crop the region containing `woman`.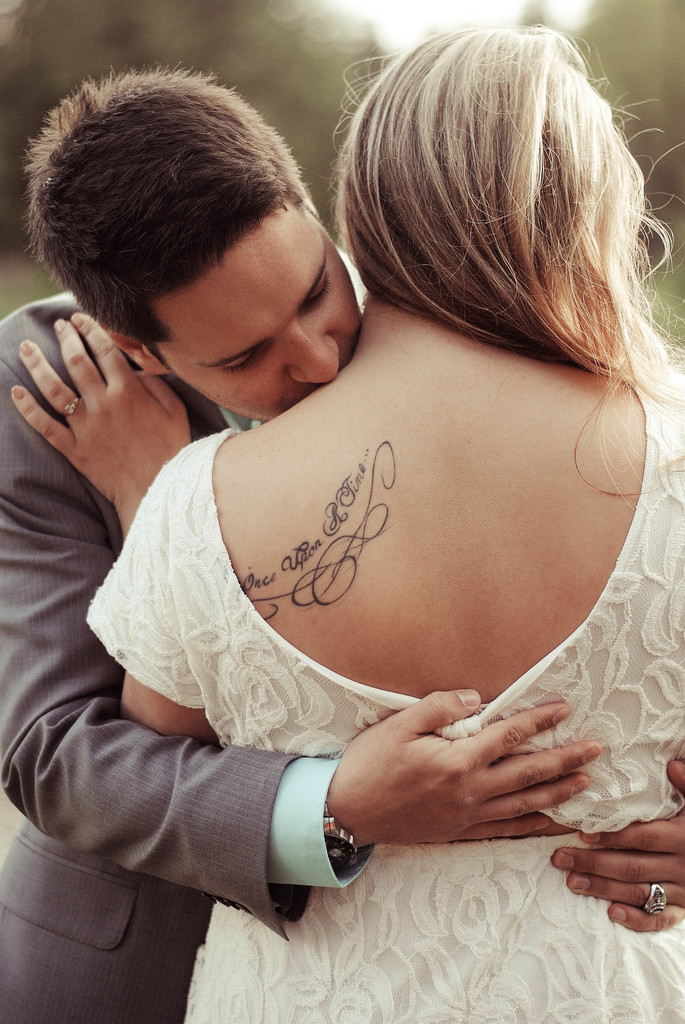
Crop region: 52 17 665 954.
